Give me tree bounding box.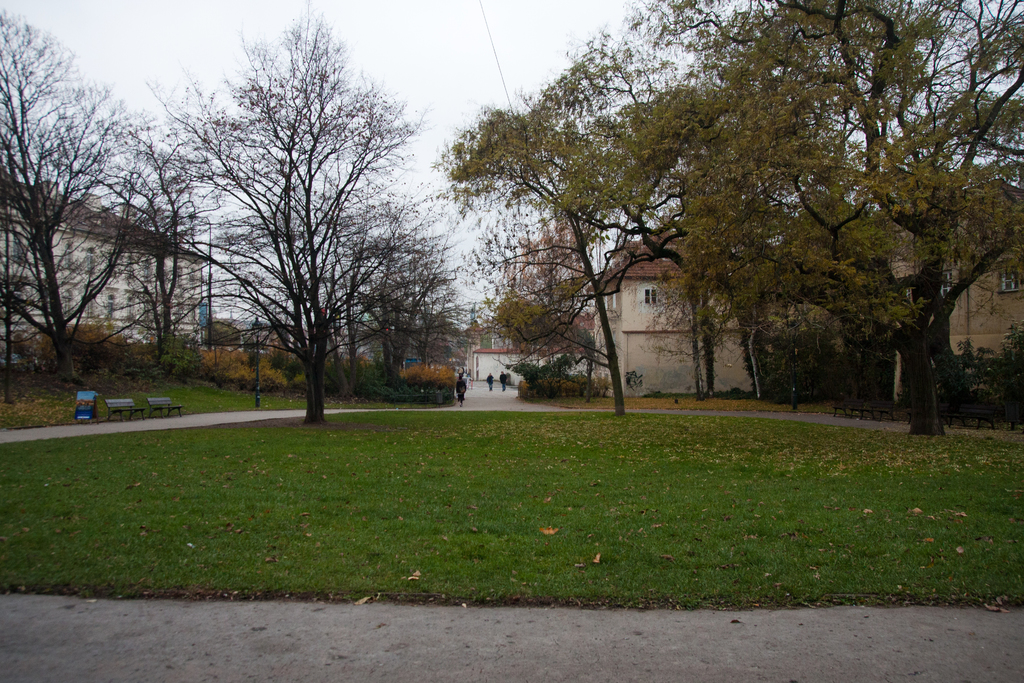
(x1=141, y1=0, x2=442, y2=426).
